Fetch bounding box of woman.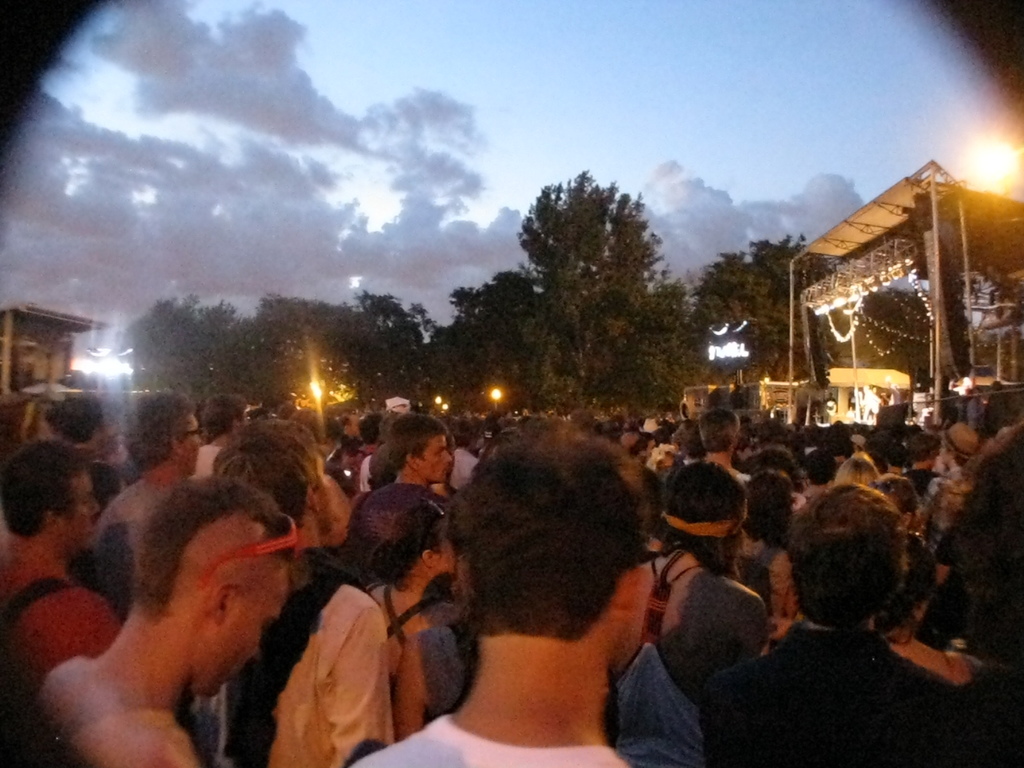
Bbox: <bbox>739, 472, 792, 618</bbox>.
